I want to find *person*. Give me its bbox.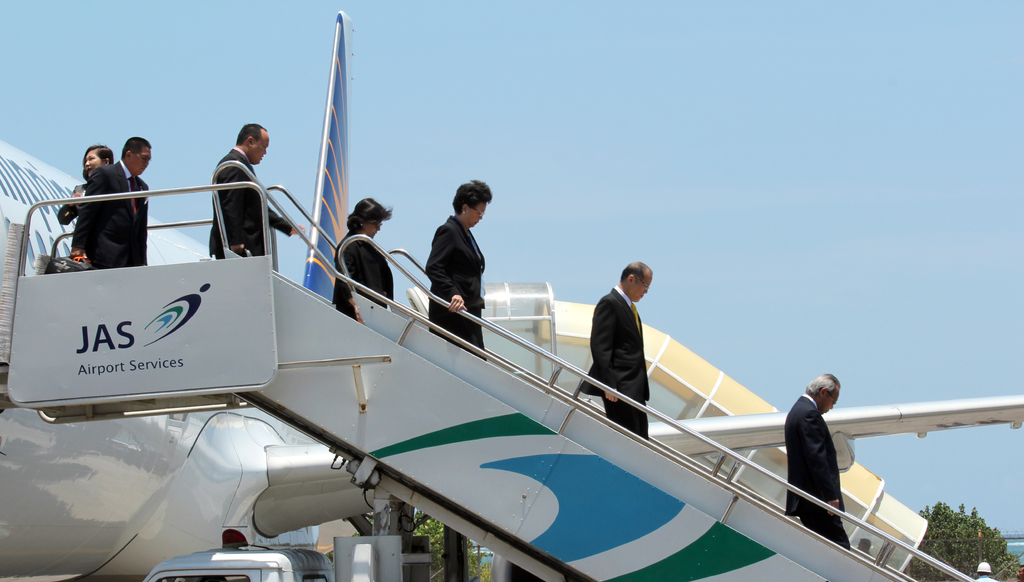
[x1=785, y1=371, x2=853, y2=554].
